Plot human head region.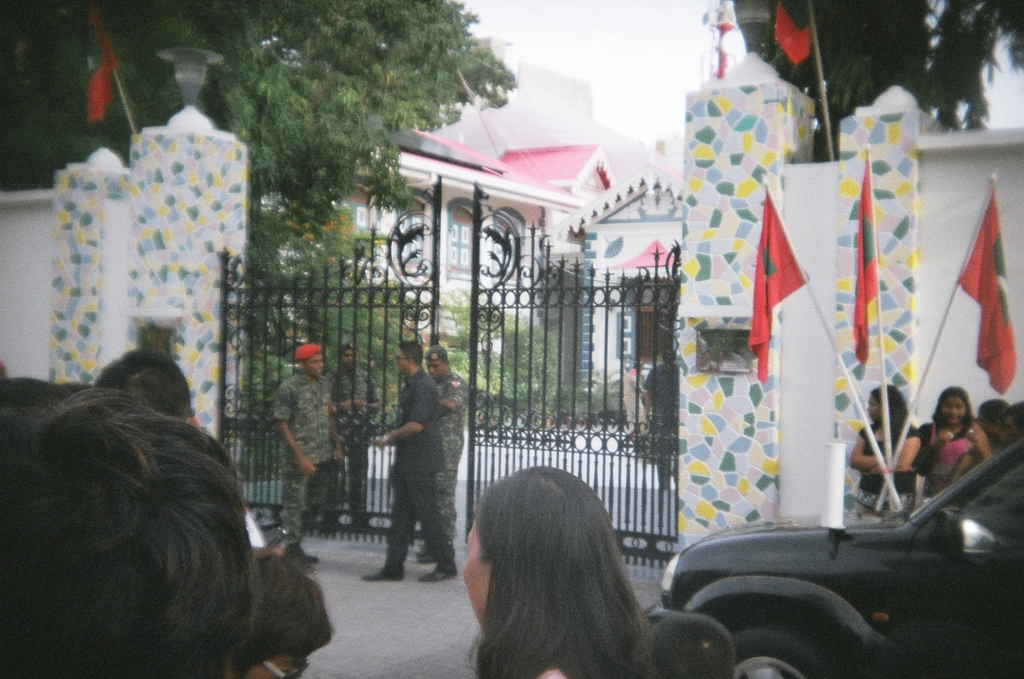
Plotted at l=250, t=553, r=330, b=678.
